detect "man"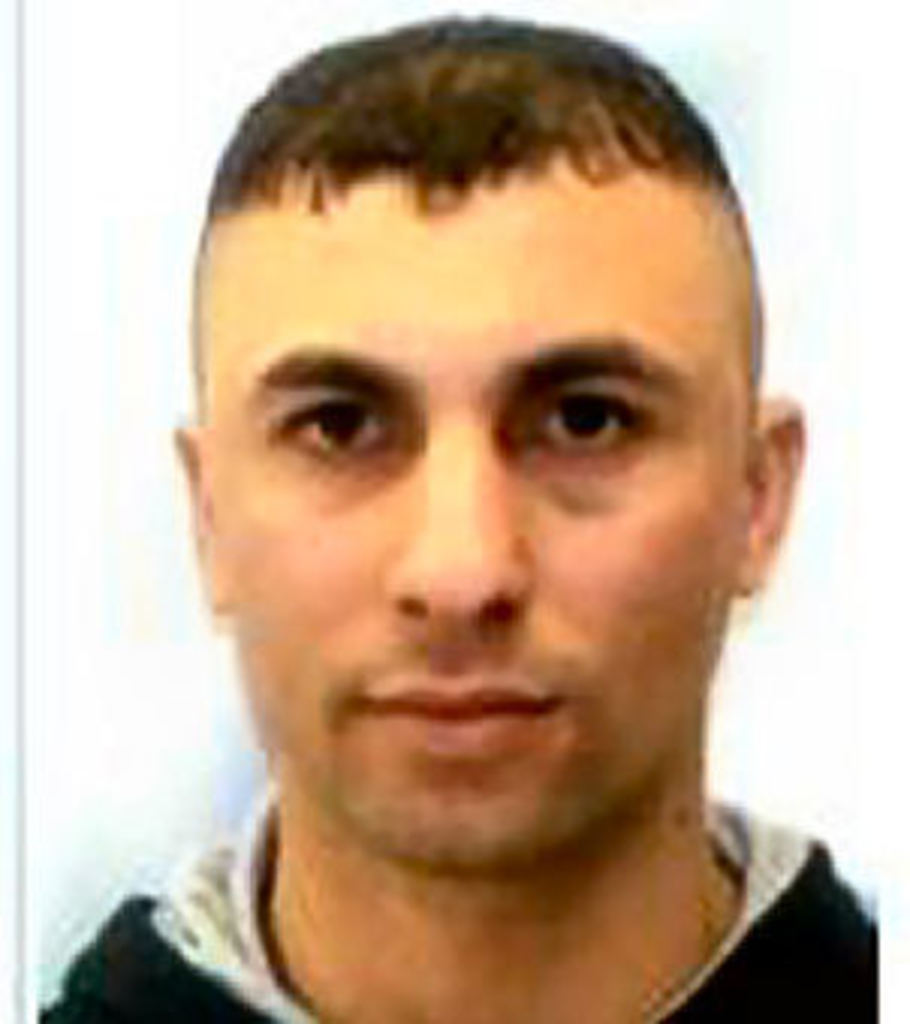
(x1=33, y1=18, x2=909, y2=1023)
